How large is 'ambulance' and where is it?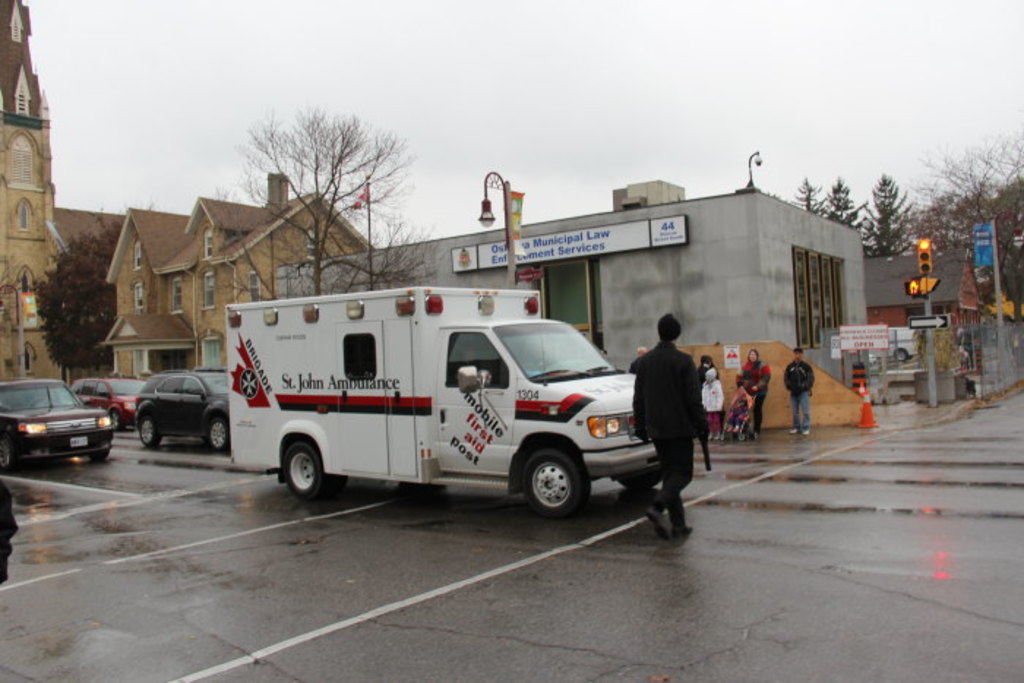
Bounding box: {"x1": 225, "y1": 287, "x2": 674, "y2": 524}.
